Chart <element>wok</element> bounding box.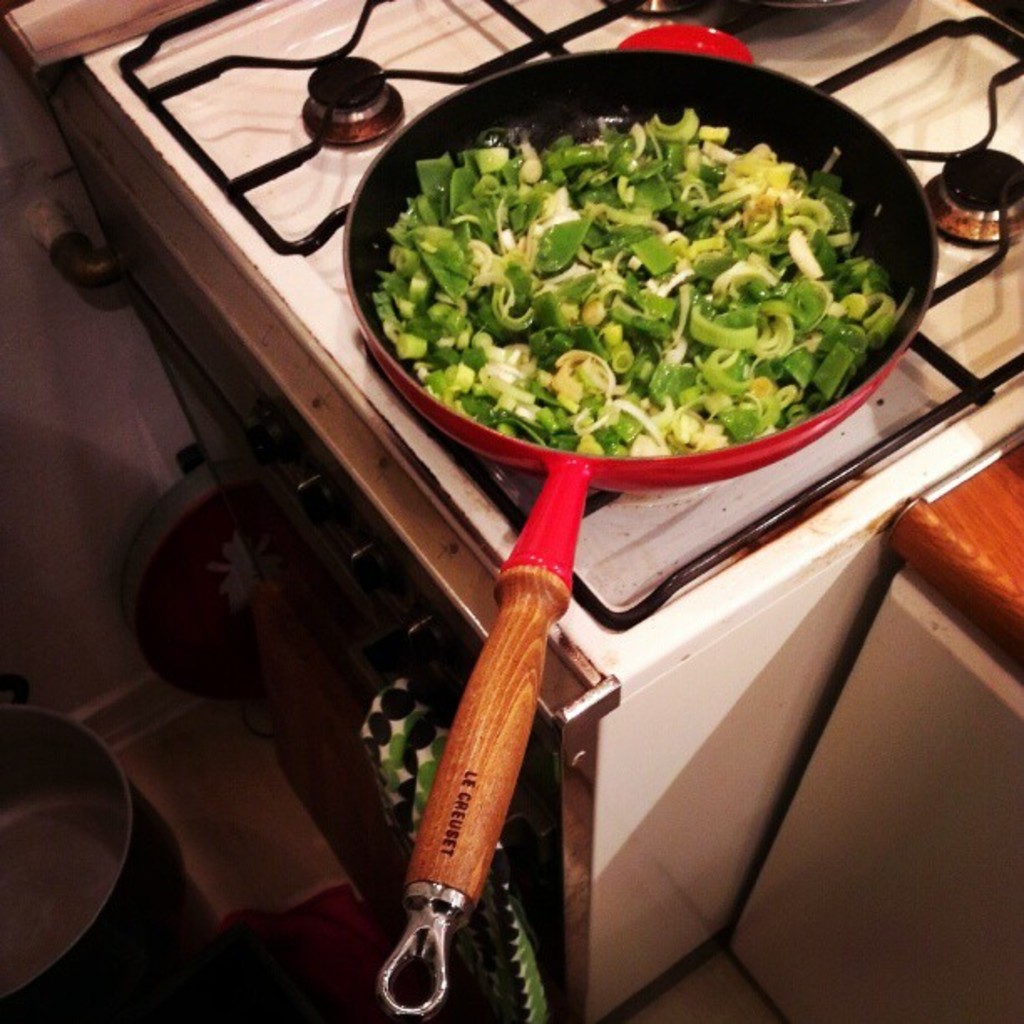
Charted: 365,37,962,1019.
